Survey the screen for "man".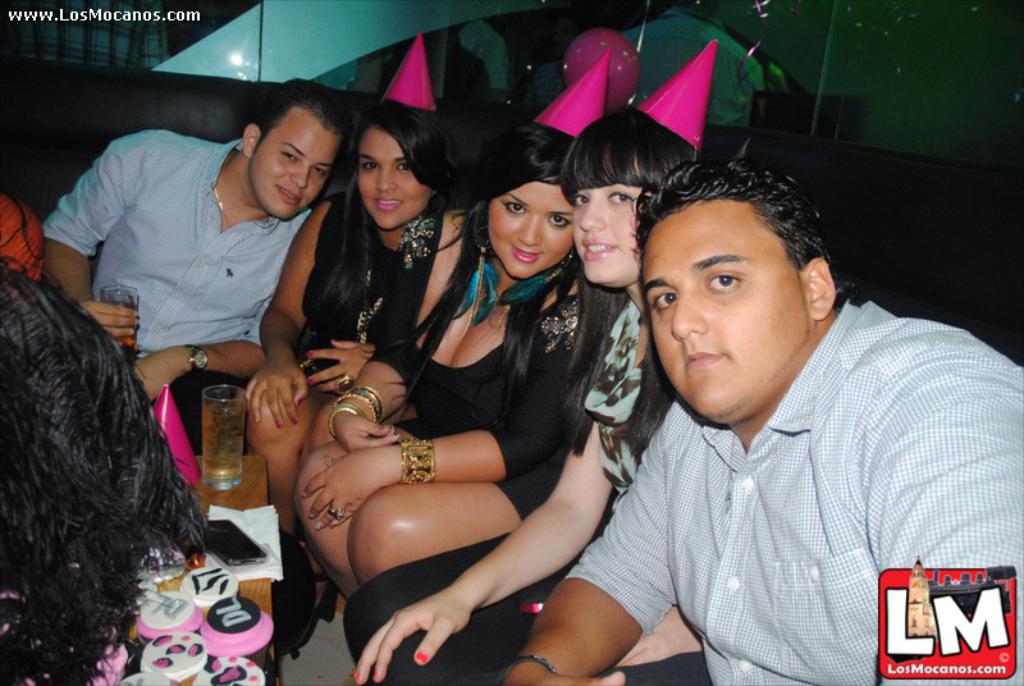
Survey found: BBox(46, 77, 352, 454).
